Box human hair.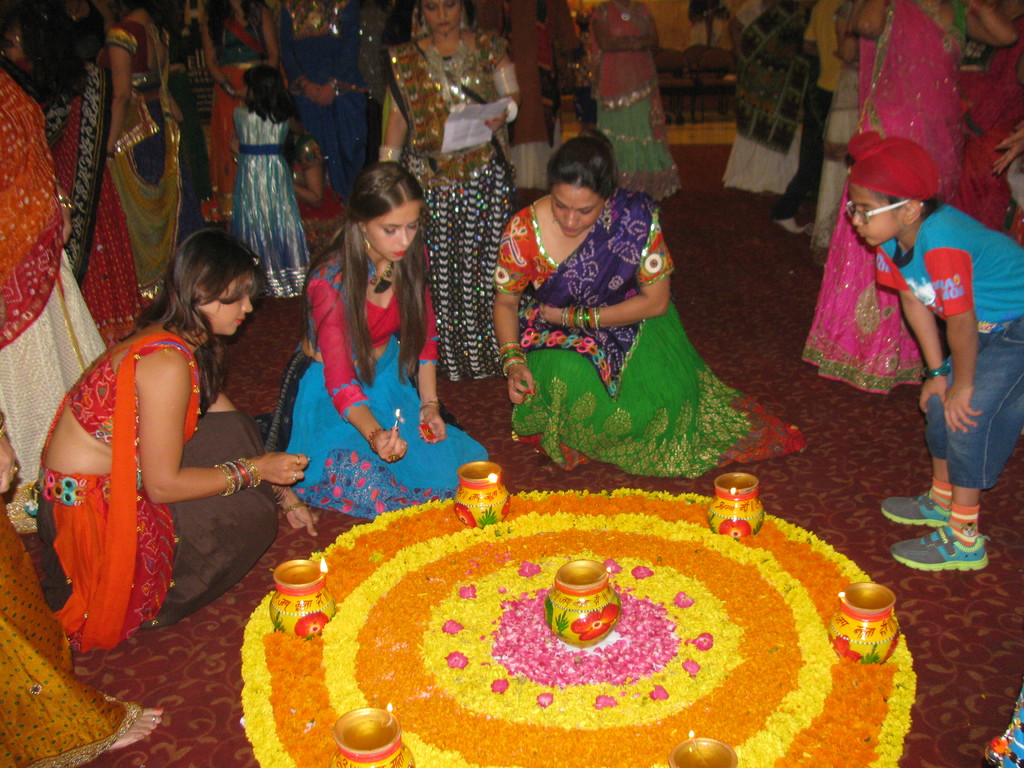
(116,228,267,397).
